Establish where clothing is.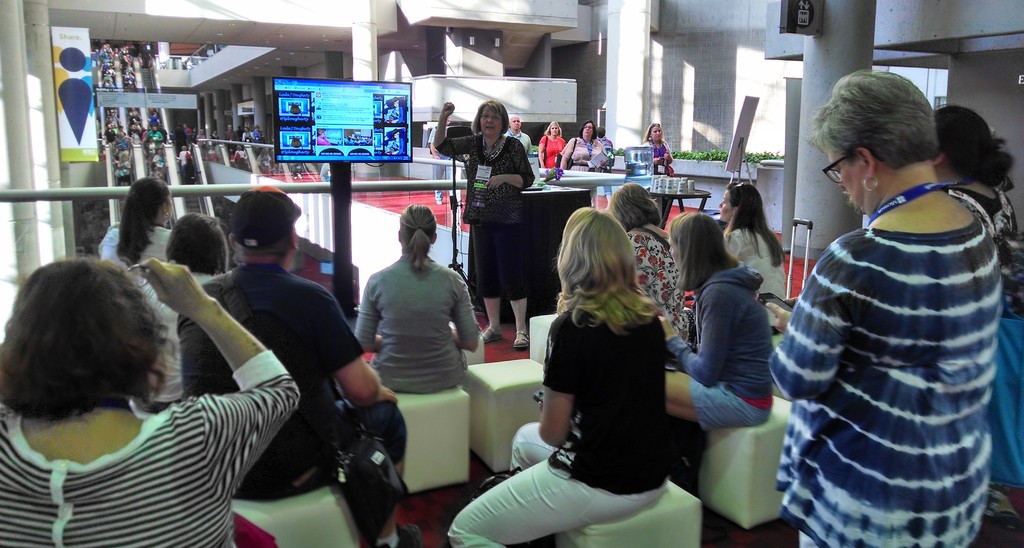
Established at 136/273/218/414.
